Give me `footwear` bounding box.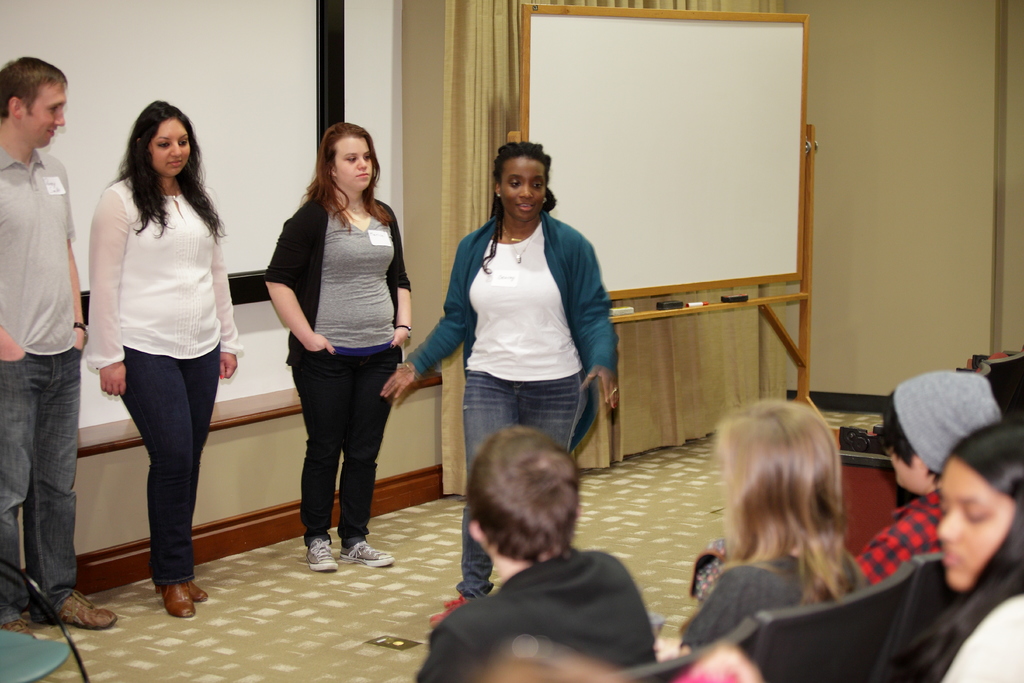
304 536 338 580.
